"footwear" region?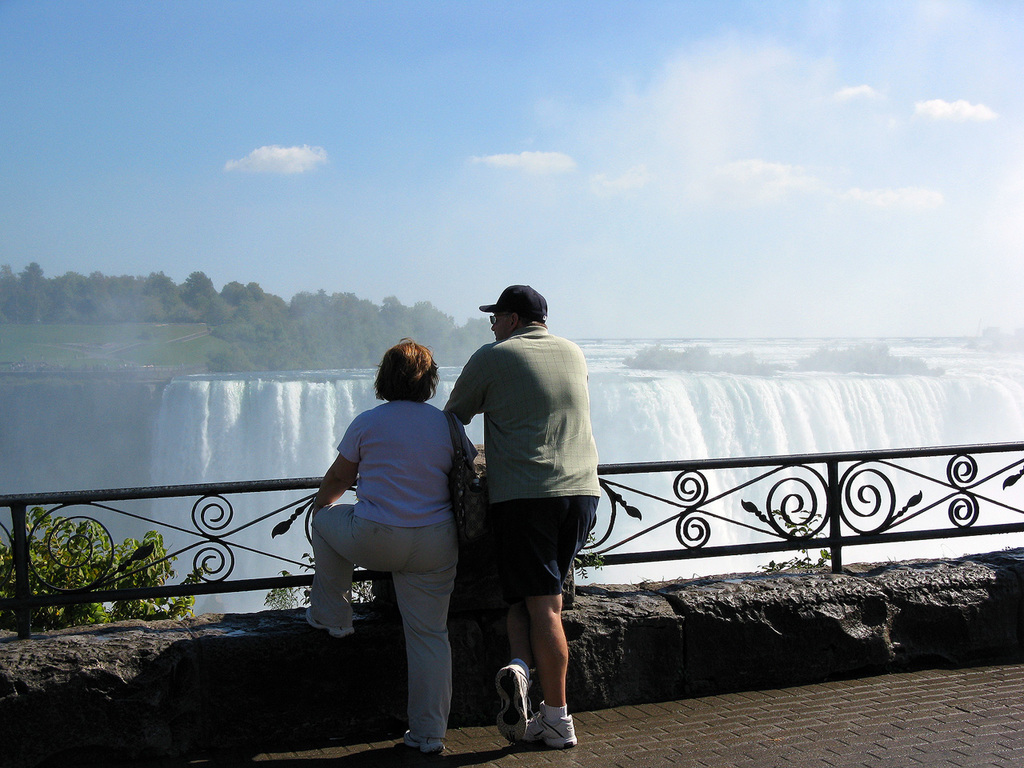
(x1=514, y1=698, x2=582, y2=754)
